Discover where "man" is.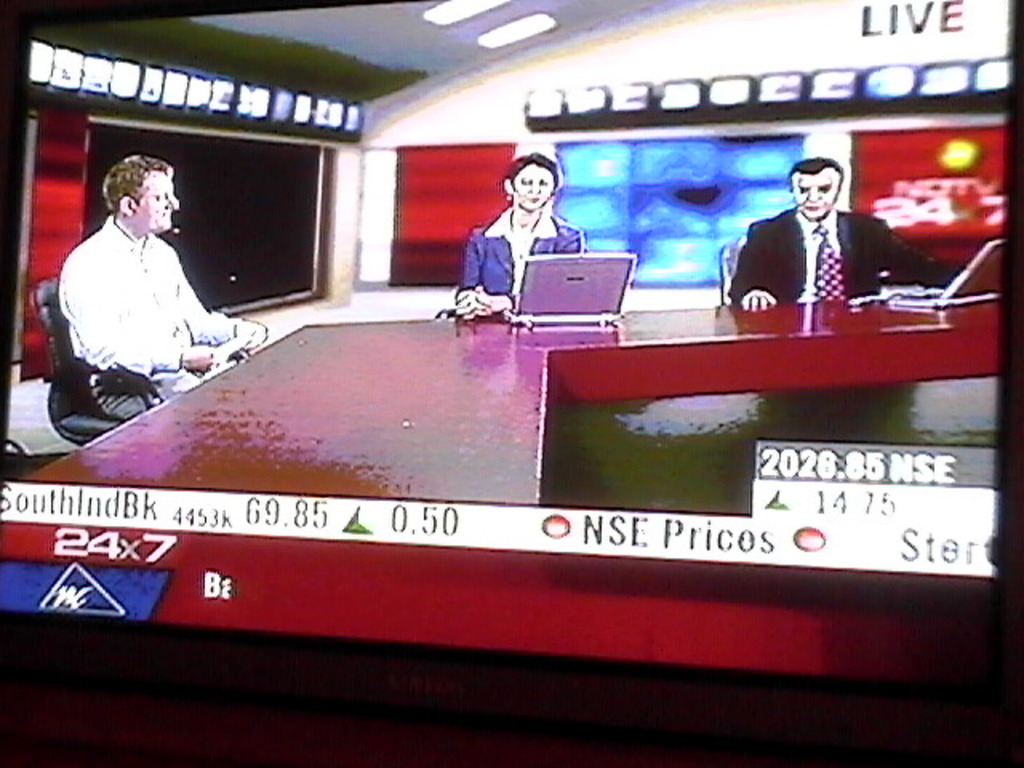
Discovered at 40, 142, 246, 419.
